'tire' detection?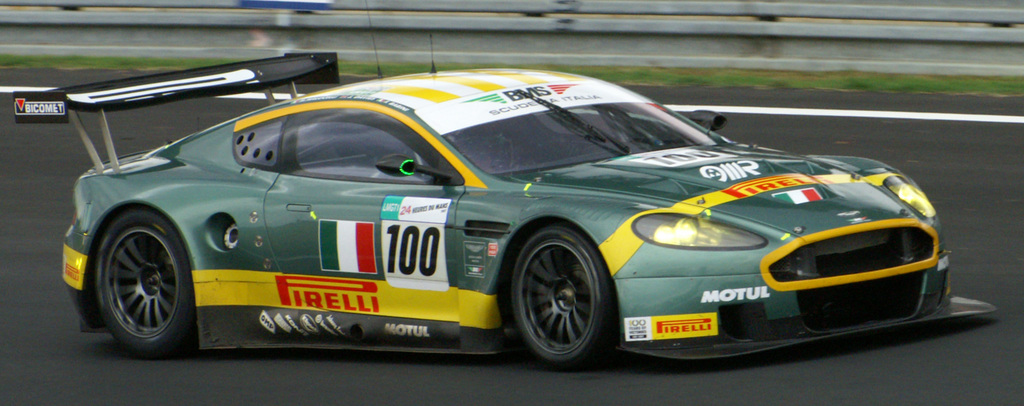
[x1=506, y1=232, x2=616, y2=366]
